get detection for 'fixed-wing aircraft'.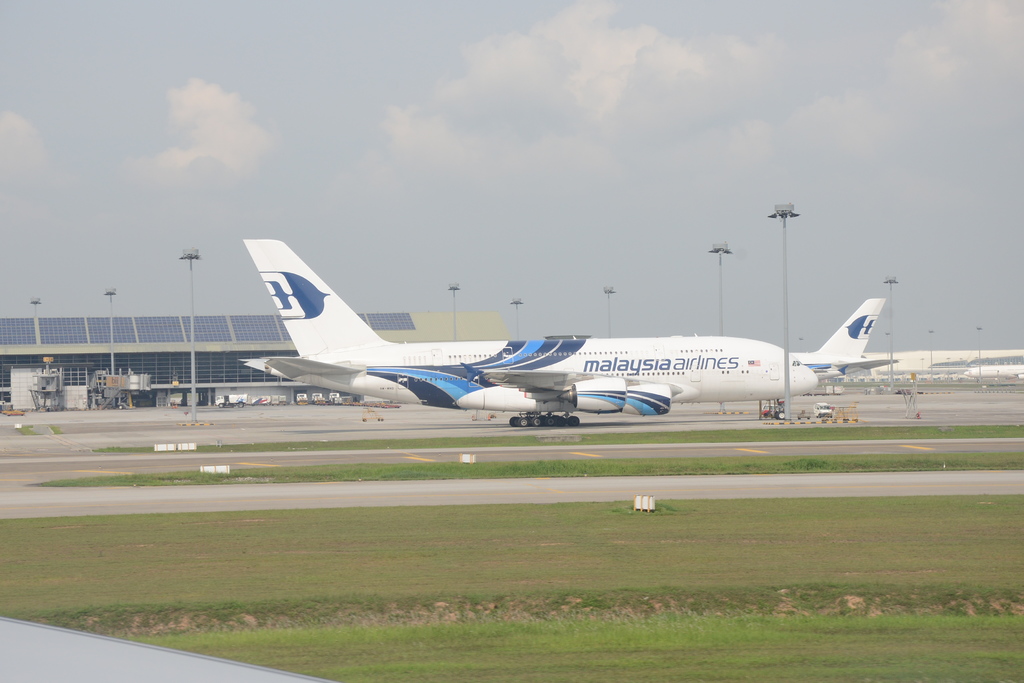
Detection: 239:235:817:426.
